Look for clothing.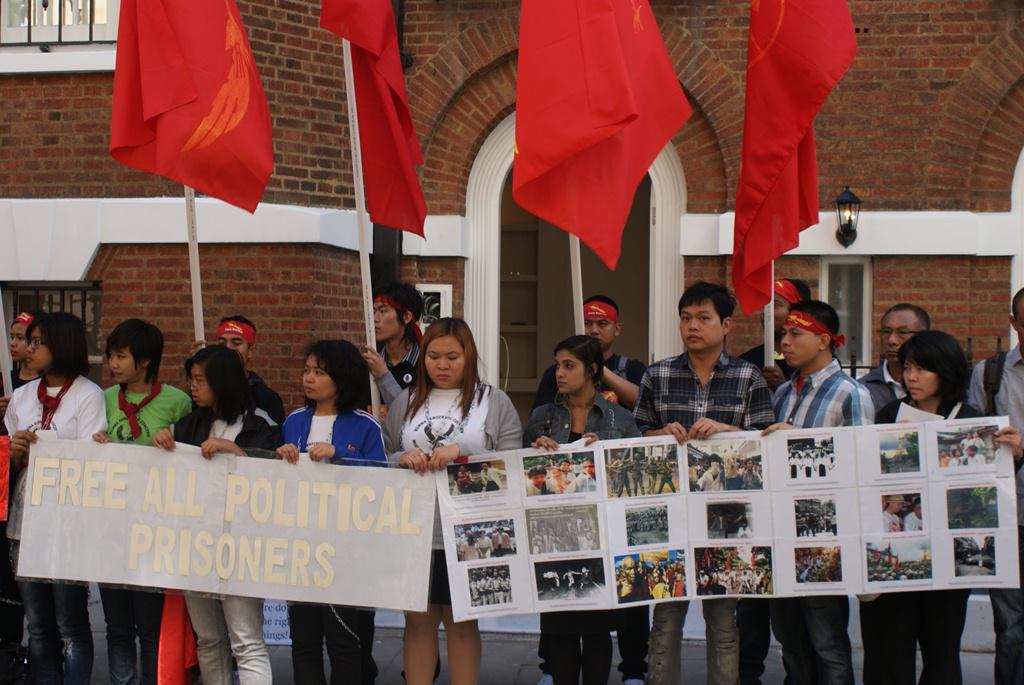
Found: 631 354 781 676.
